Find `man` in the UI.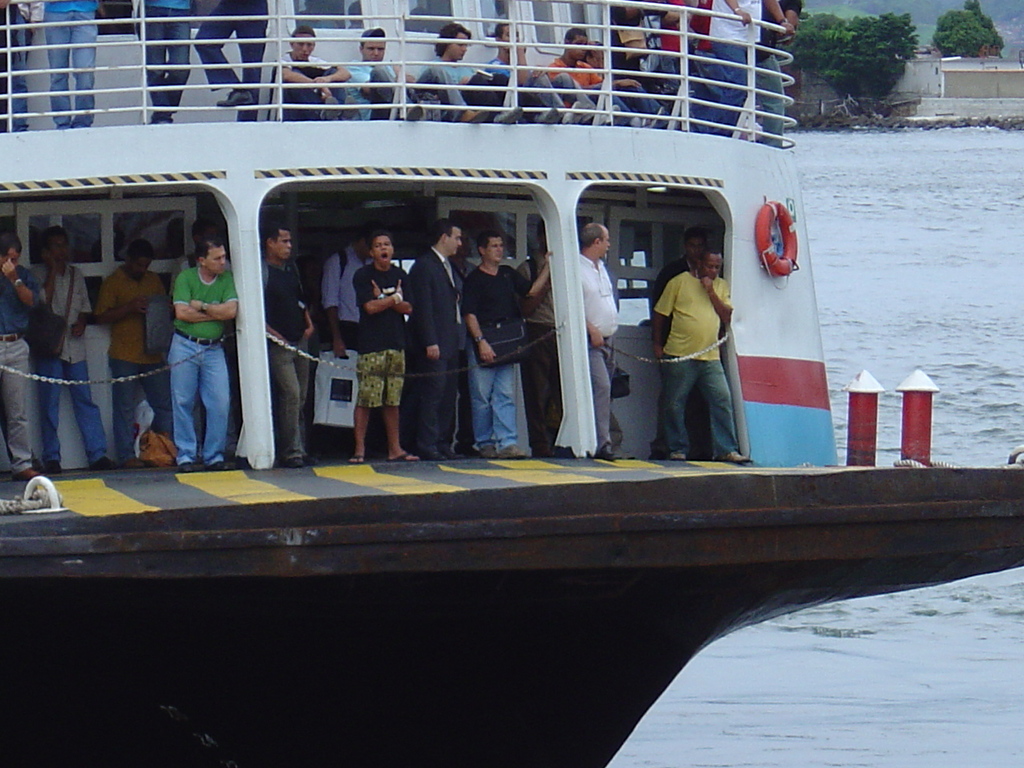
UI element at 580 222 618 462.
